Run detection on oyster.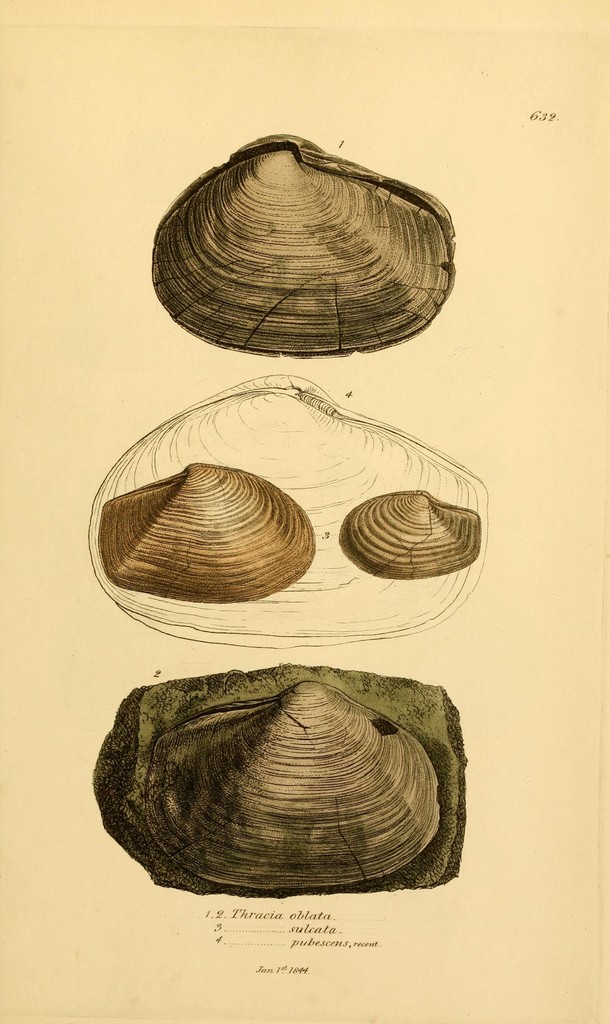
Result: box(332, 486, 484, 577).
